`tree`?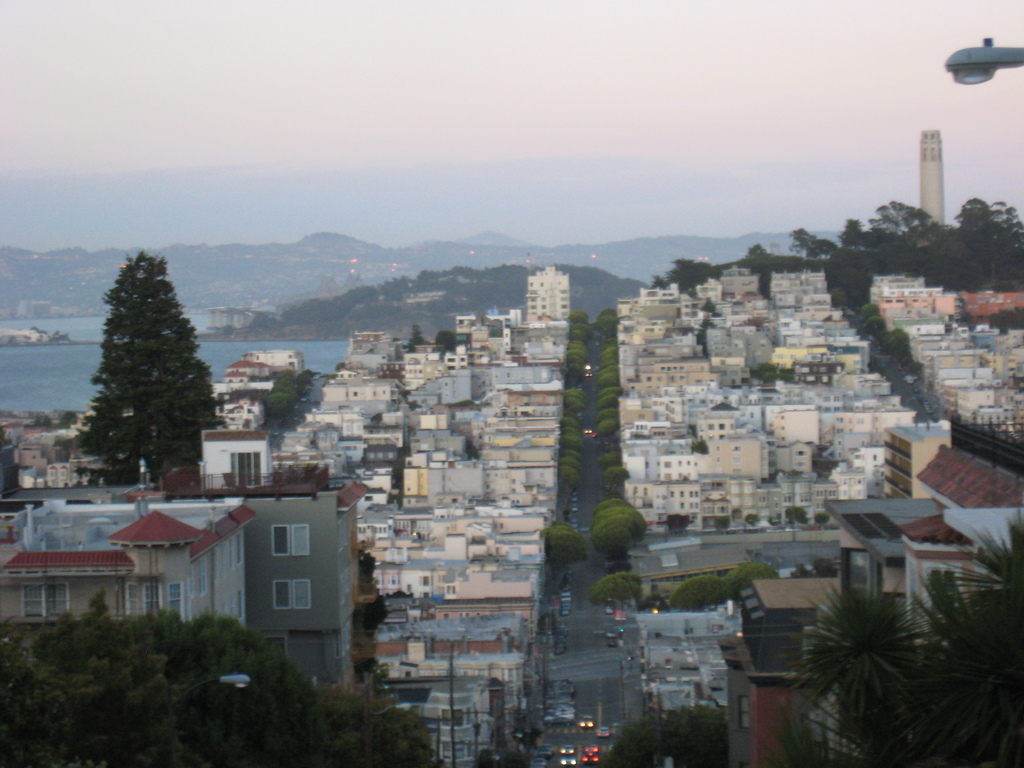
(x1=600, y1=329, x2=614, y2=361)
